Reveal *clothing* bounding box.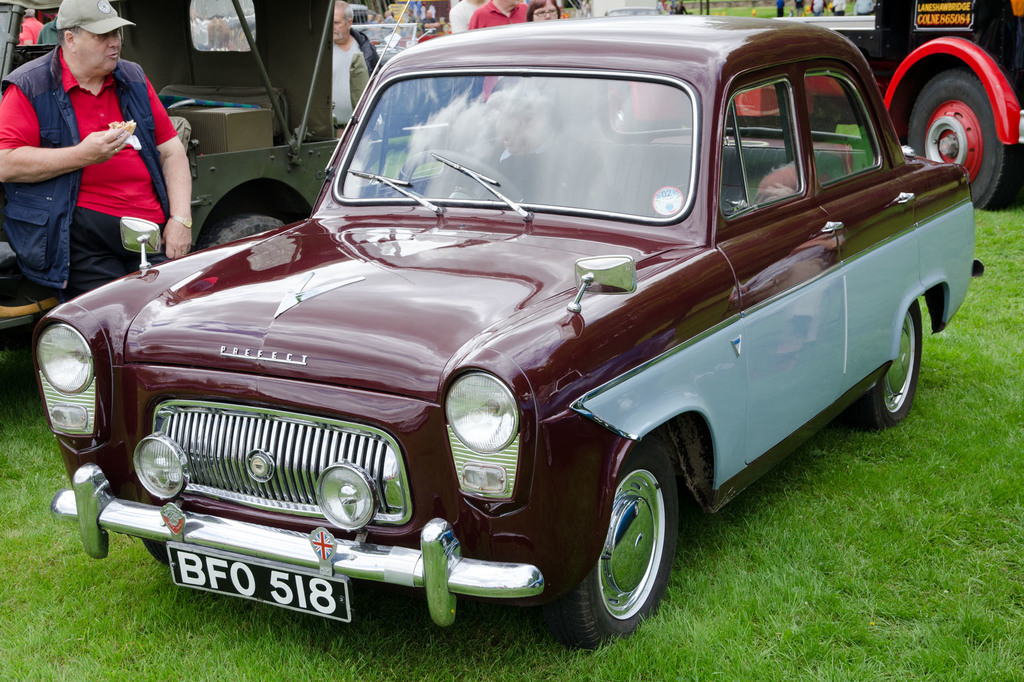
Revealed: crop(452, 128, 609, 210).
